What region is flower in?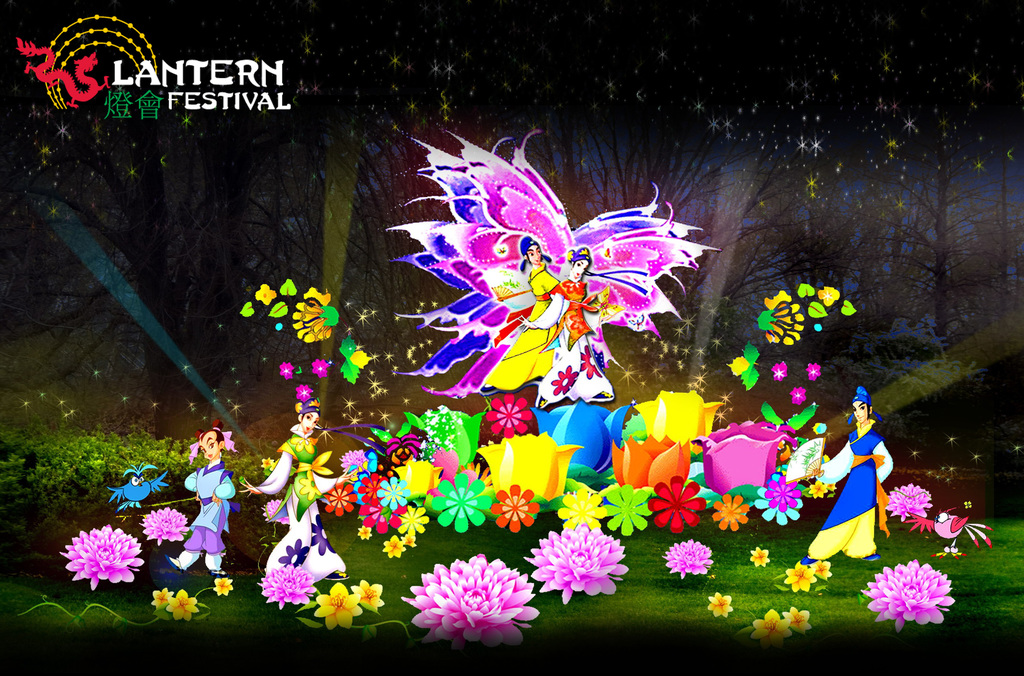
(299,470,321,501).
